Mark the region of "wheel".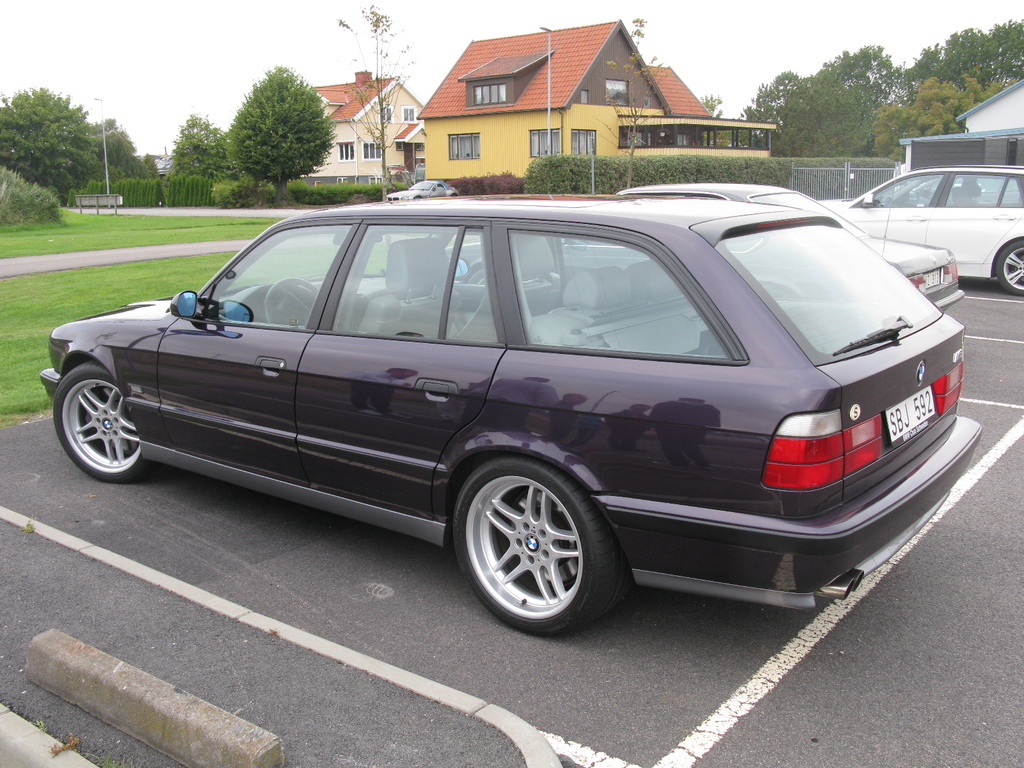
Region: locate(881, 195, 895, 207).
